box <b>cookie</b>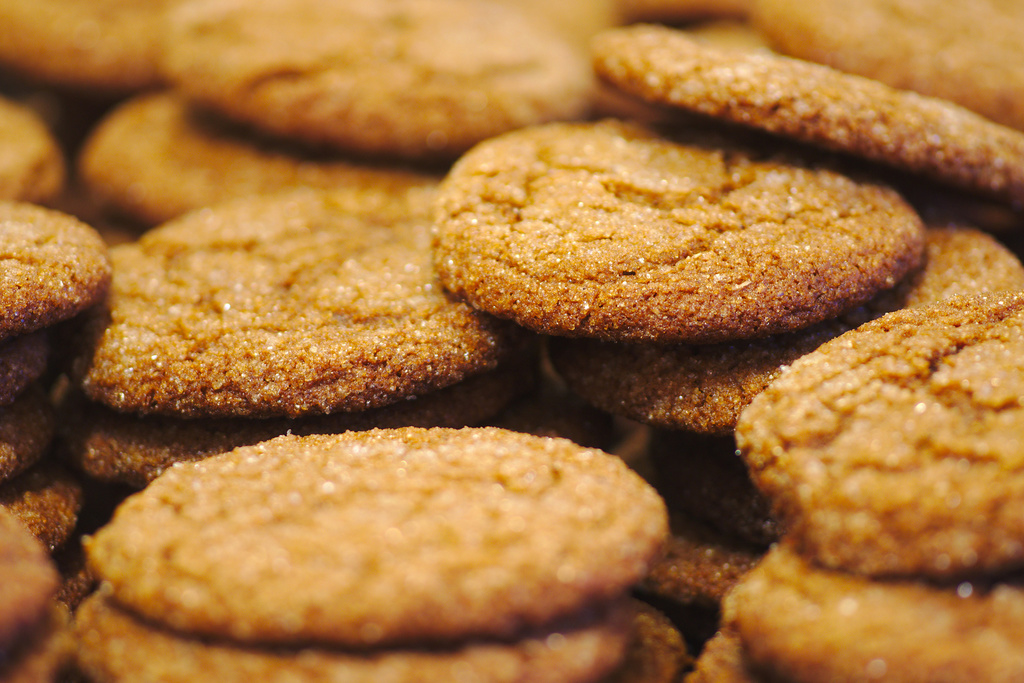
x1=0, y1=398, x2=57, y2=484
